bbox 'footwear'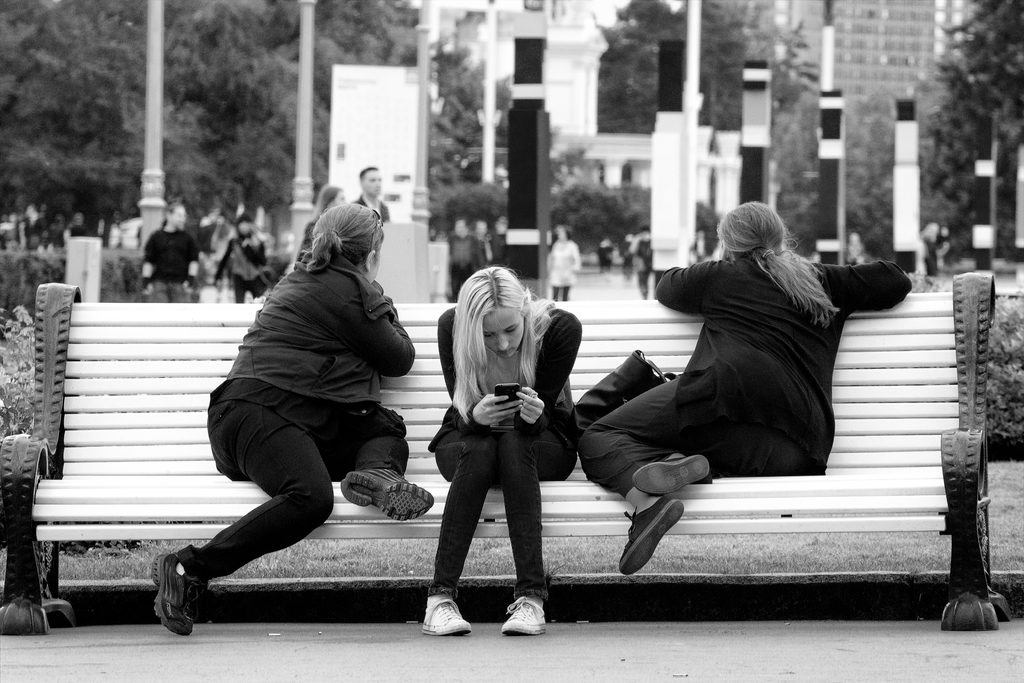
region(422, 588, 473, 634)
